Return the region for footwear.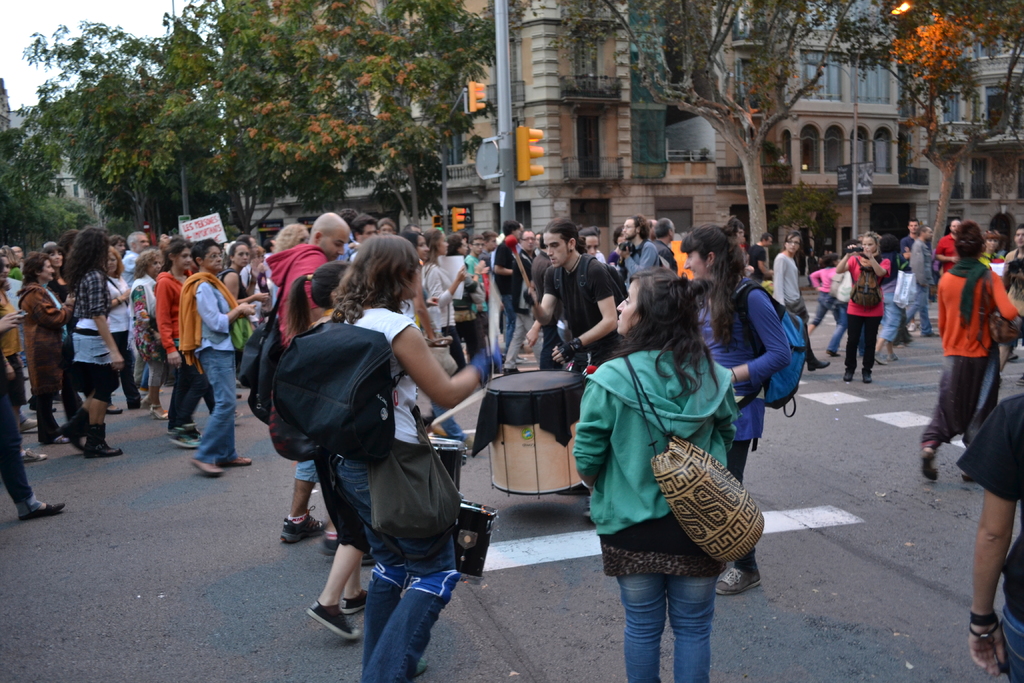
[x1=280, y1=504, x2=326, y2=545].
